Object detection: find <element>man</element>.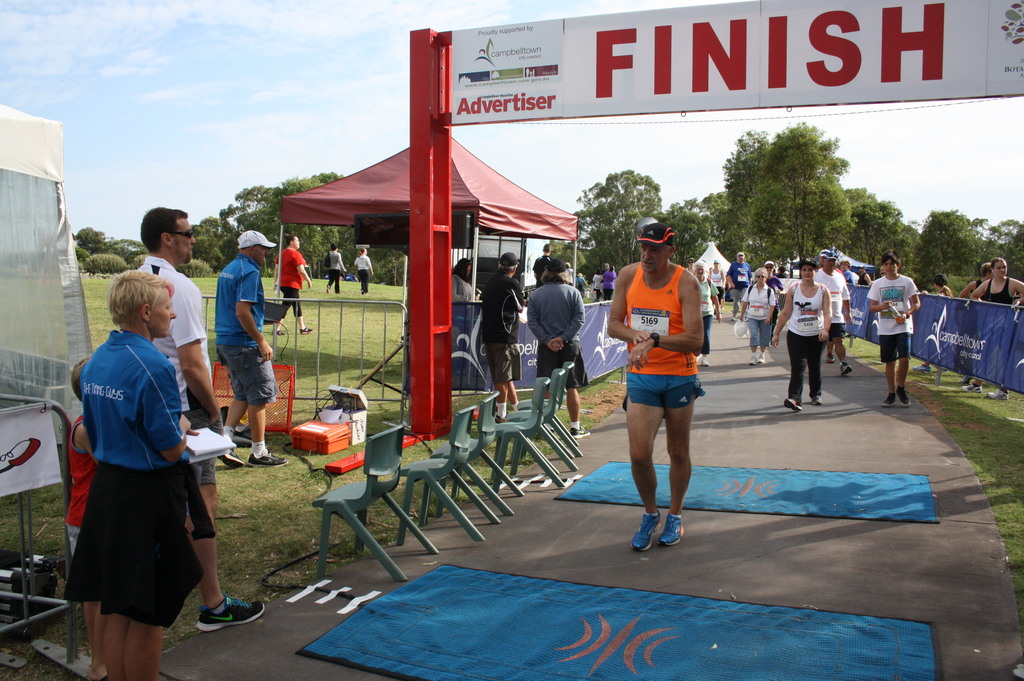
<region>813, 250, 845, 363</region>.
